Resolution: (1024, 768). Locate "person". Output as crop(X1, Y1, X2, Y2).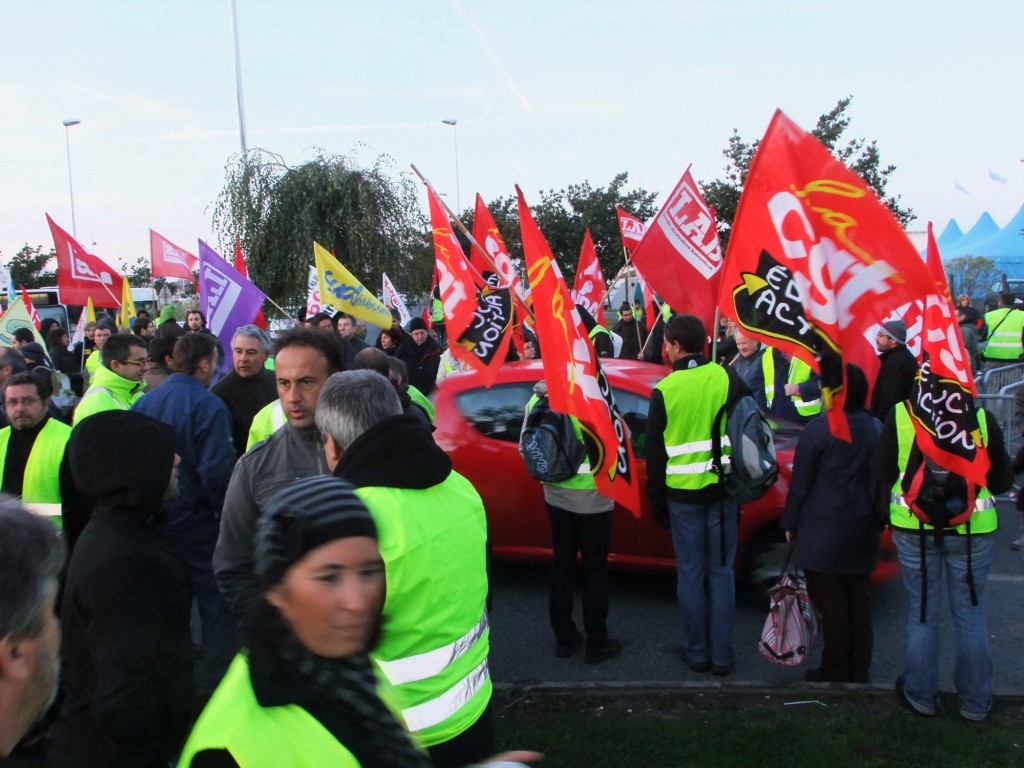
crop(981, 289, 1023, 386).
